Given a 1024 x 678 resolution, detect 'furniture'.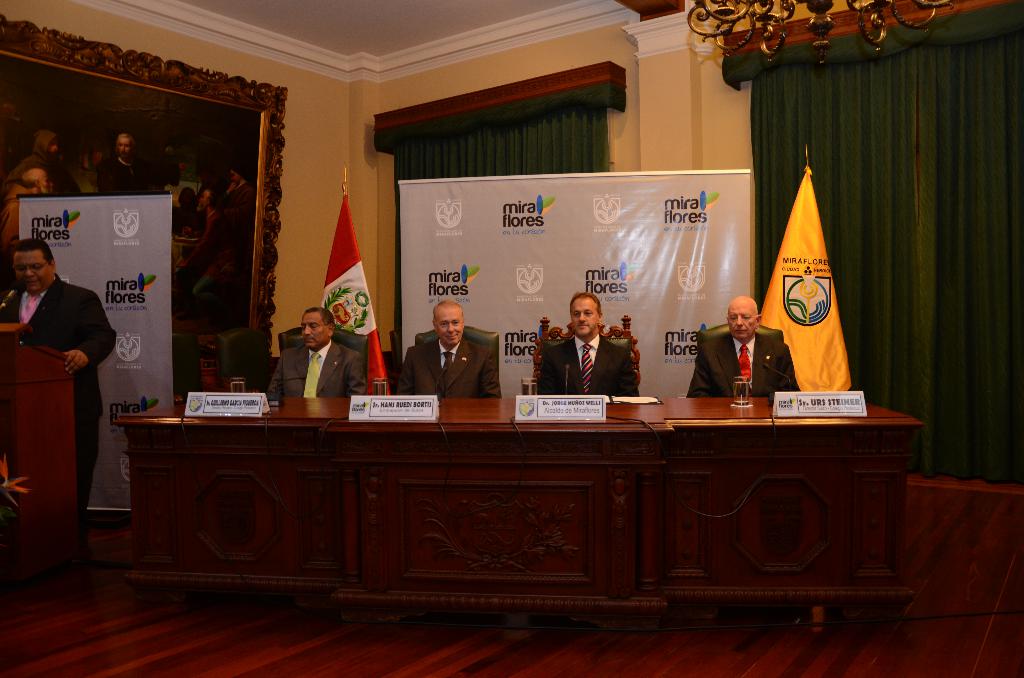
select_region(111, 400, 931, 624).
